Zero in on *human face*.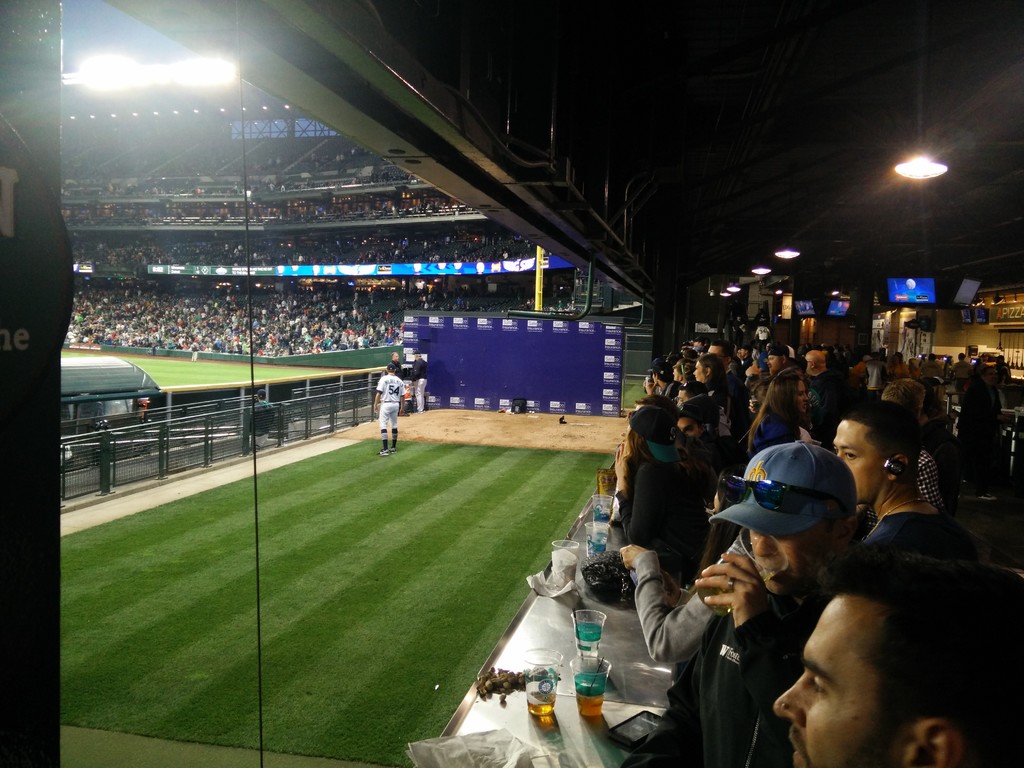
Zeroed in: pyautogui.locateOnScreen(747, 521, 830, 587).
